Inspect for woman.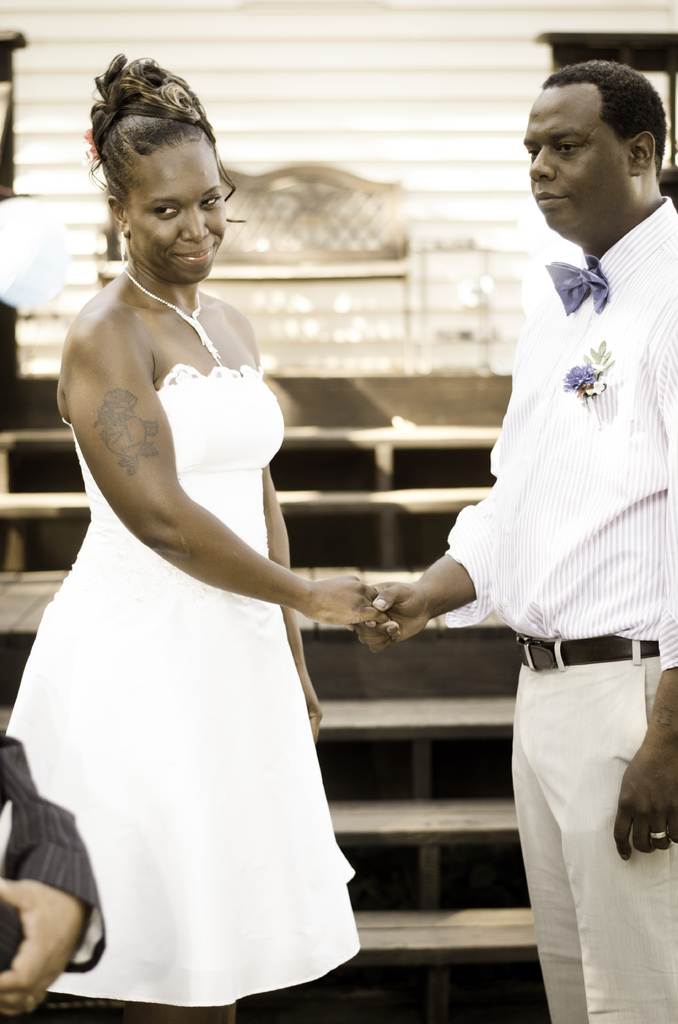
Inspection: rect(29, 92, 384, 1013).
